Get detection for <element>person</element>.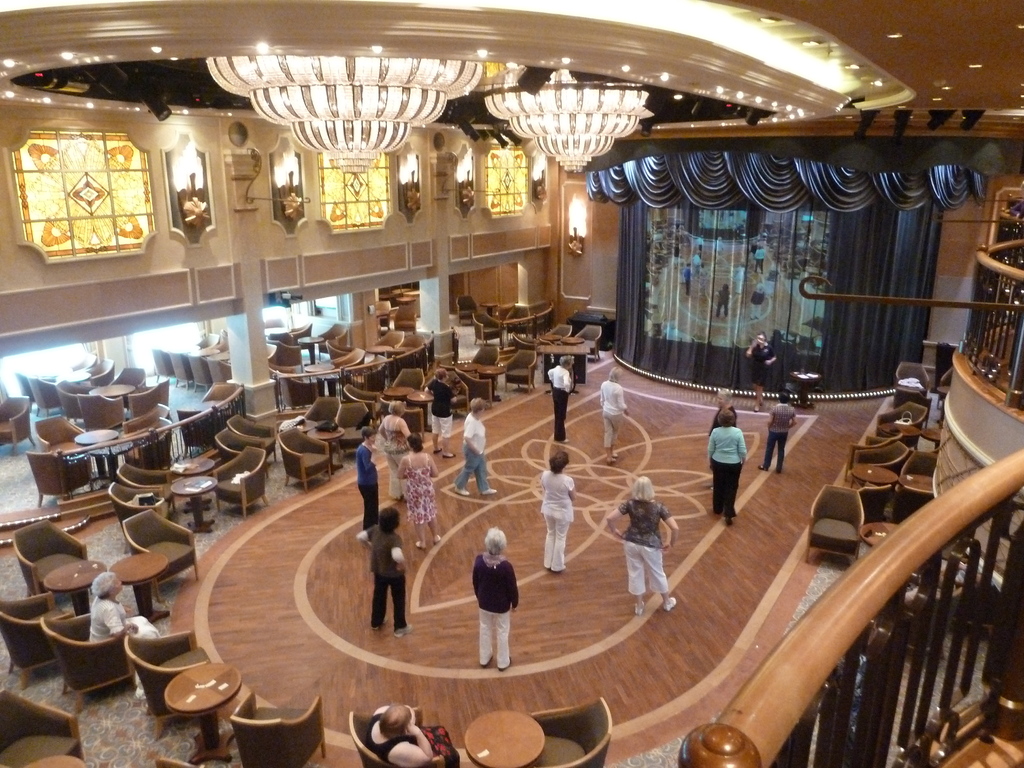
Detection: pyautogui.locateOnScreen(378, 393, 411, 495).
